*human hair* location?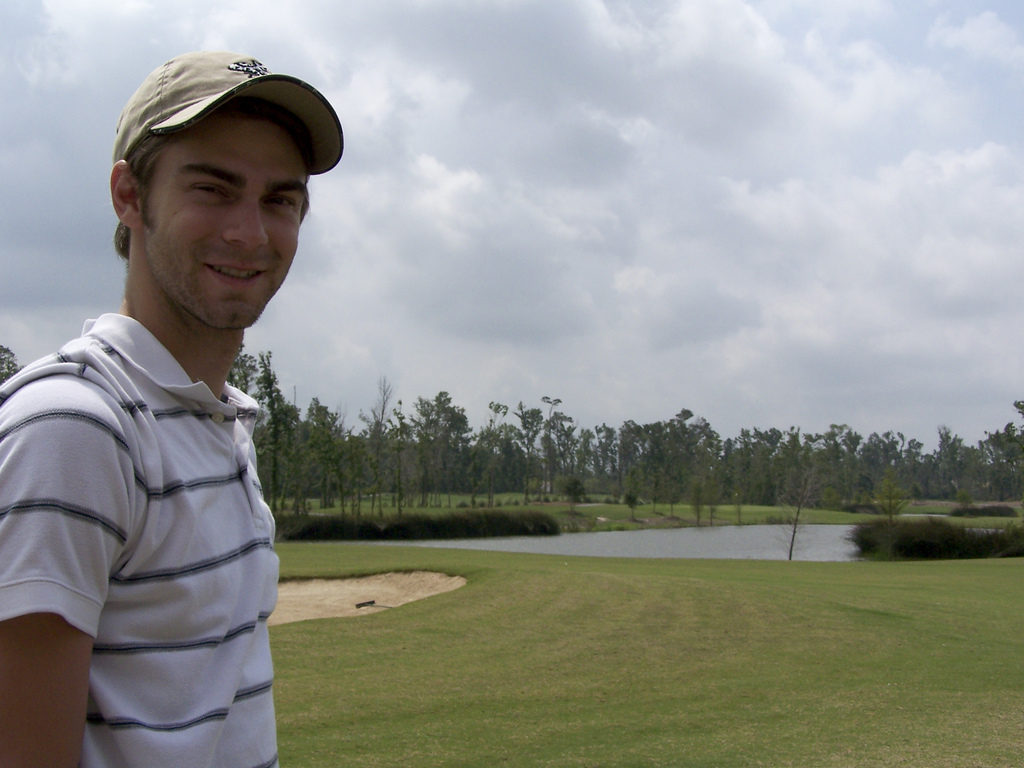
bbox=(110, 125, 169, 255)
